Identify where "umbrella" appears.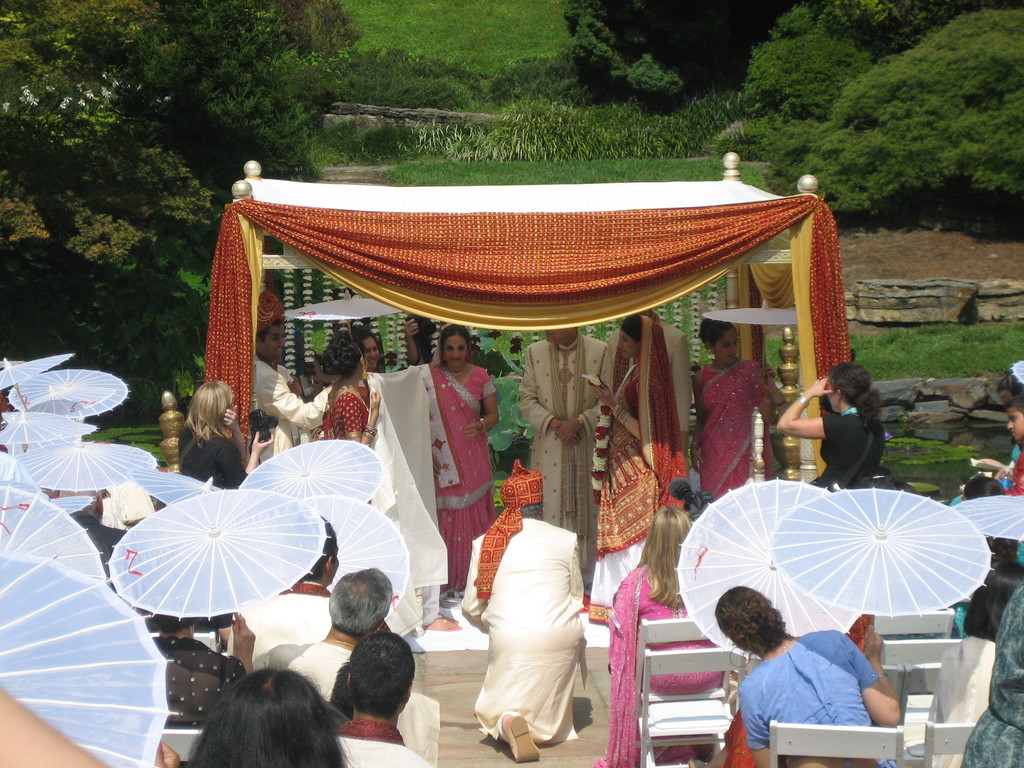
Appears at detection(948, 497, 1023, 543).
